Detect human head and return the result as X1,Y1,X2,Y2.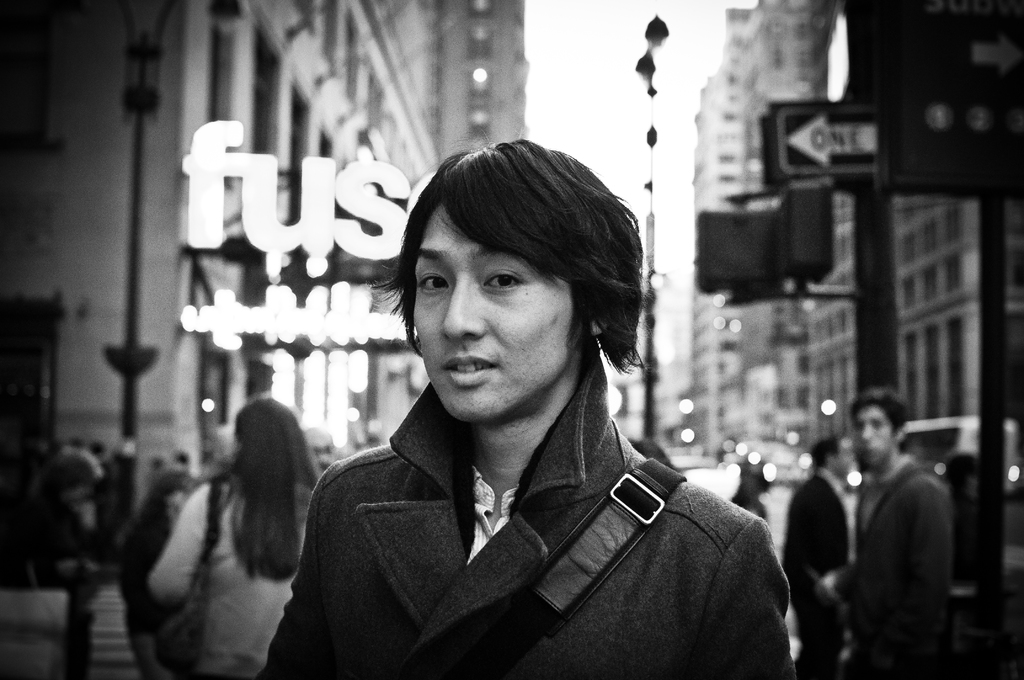
850,388,908,468.
